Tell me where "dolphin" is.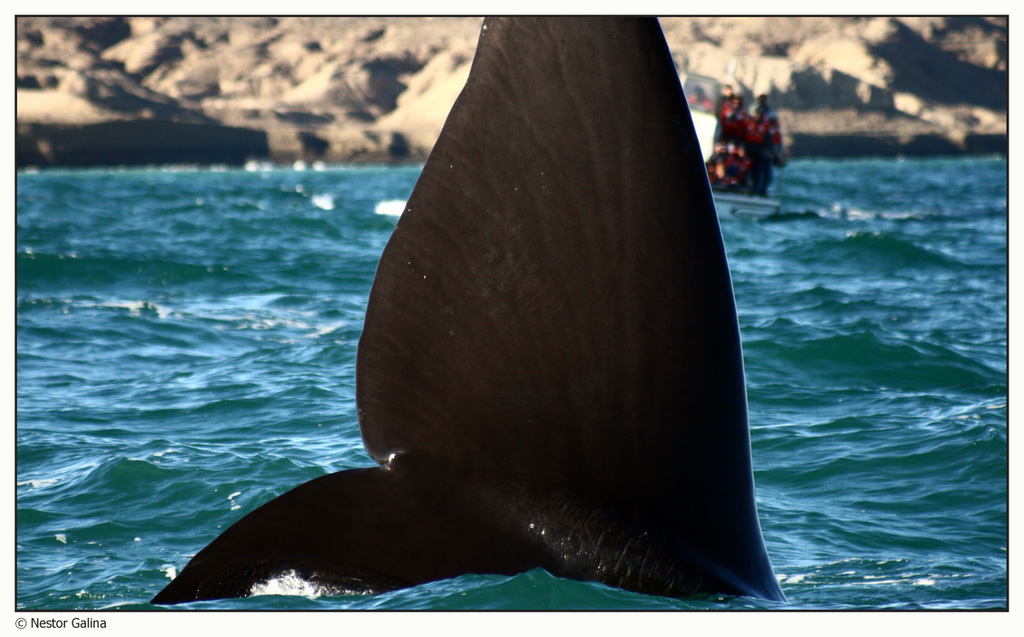
"dolphin" is at bbox=(155, 16, 793, 604).
